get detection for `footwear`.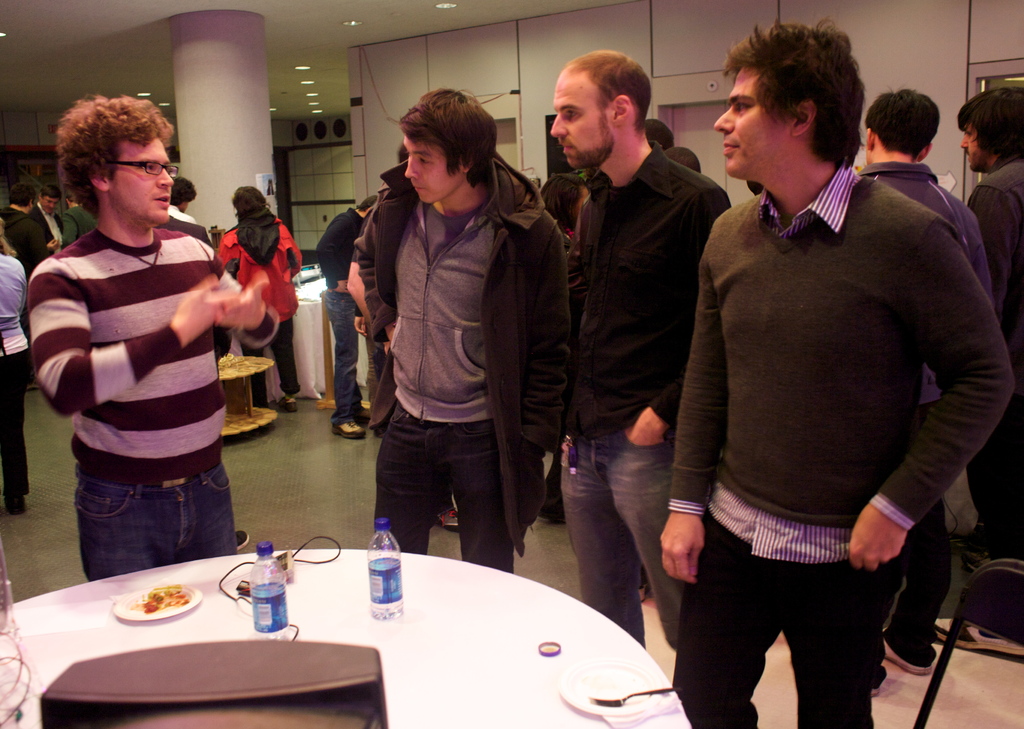
Detection: (left=333, top=422, right=367, bottom=440).
